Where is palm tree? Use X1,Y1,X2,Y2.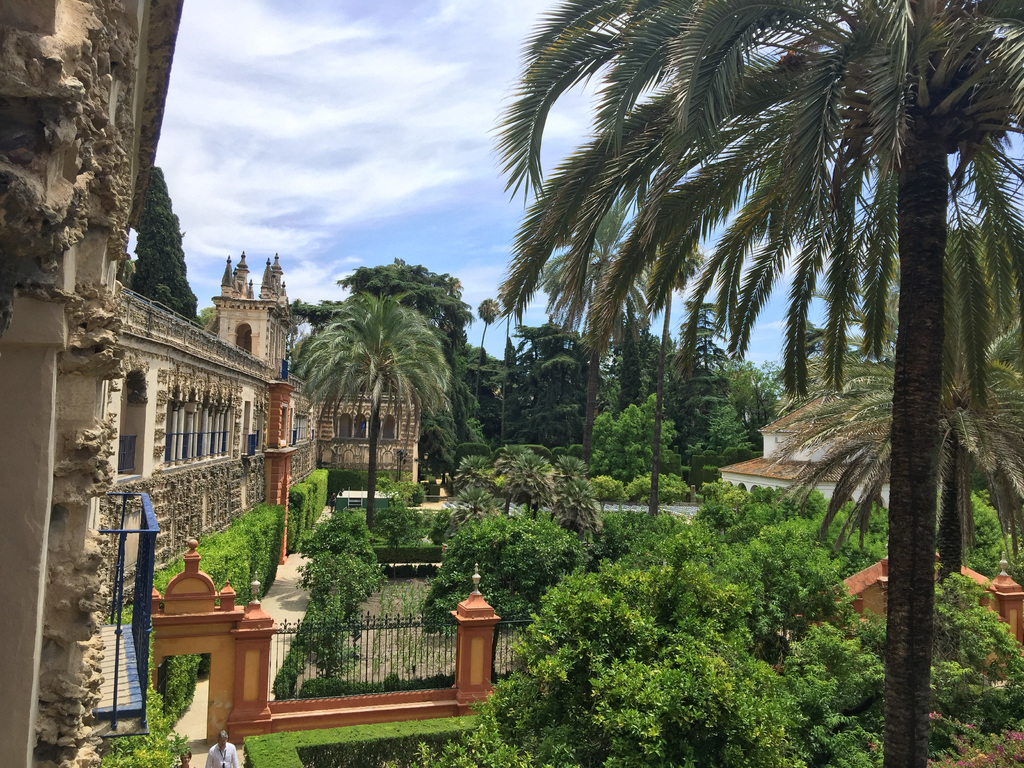
310,280,442,509.
